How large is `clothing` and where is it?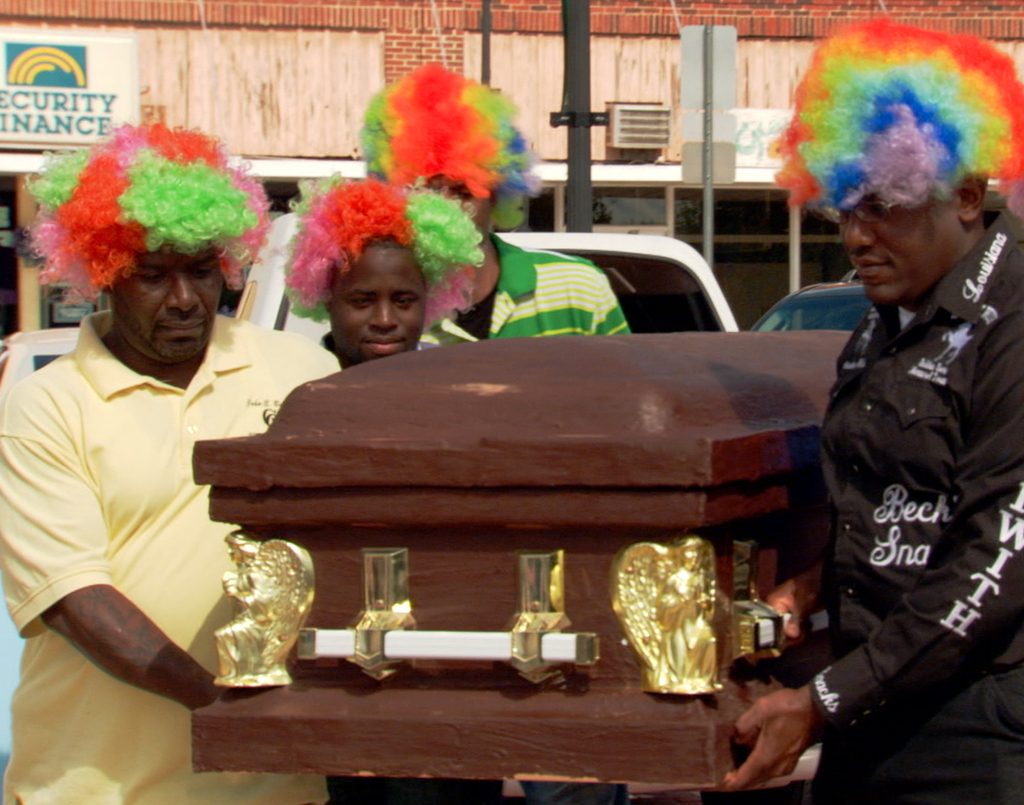
Bounding box: locate(754, 169, 1021, 783).
